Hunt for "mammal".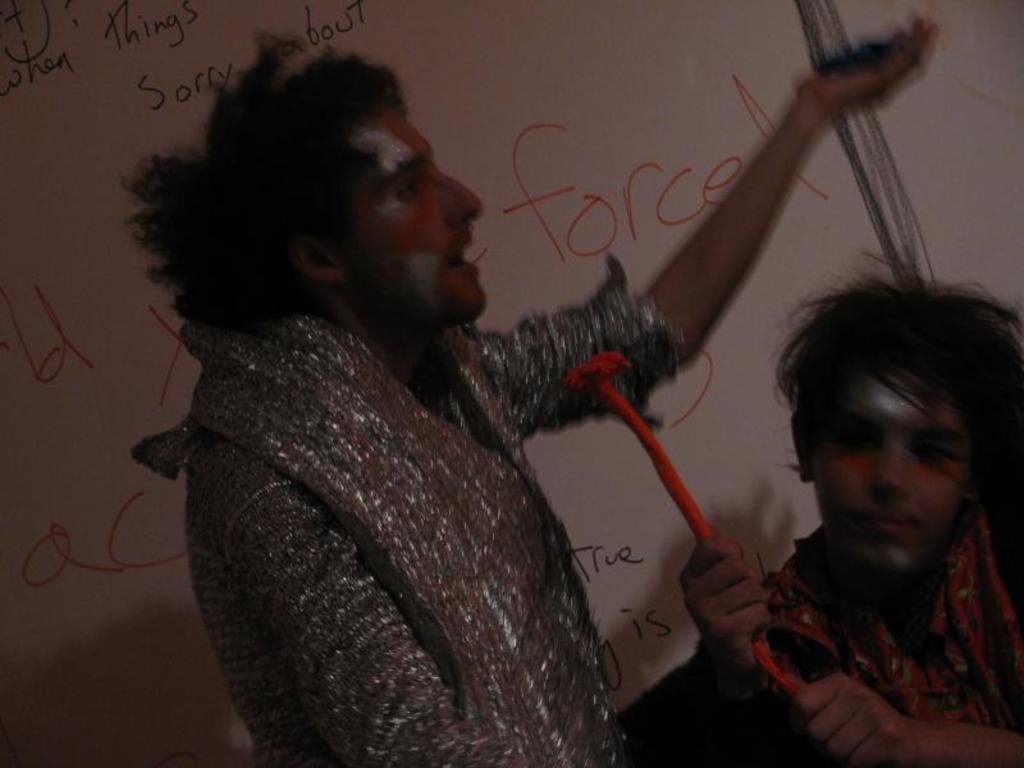
Hunted down at <region>710, 268, 1023, 739</region>.
